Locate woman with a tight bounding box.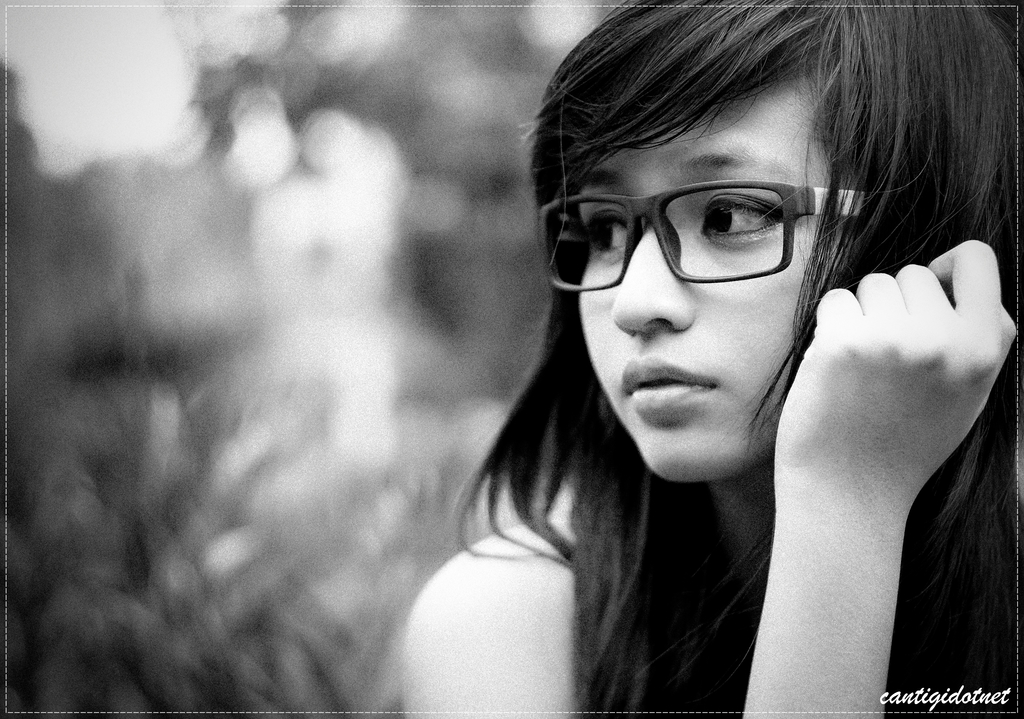
[403, 0, 1023, 718].
